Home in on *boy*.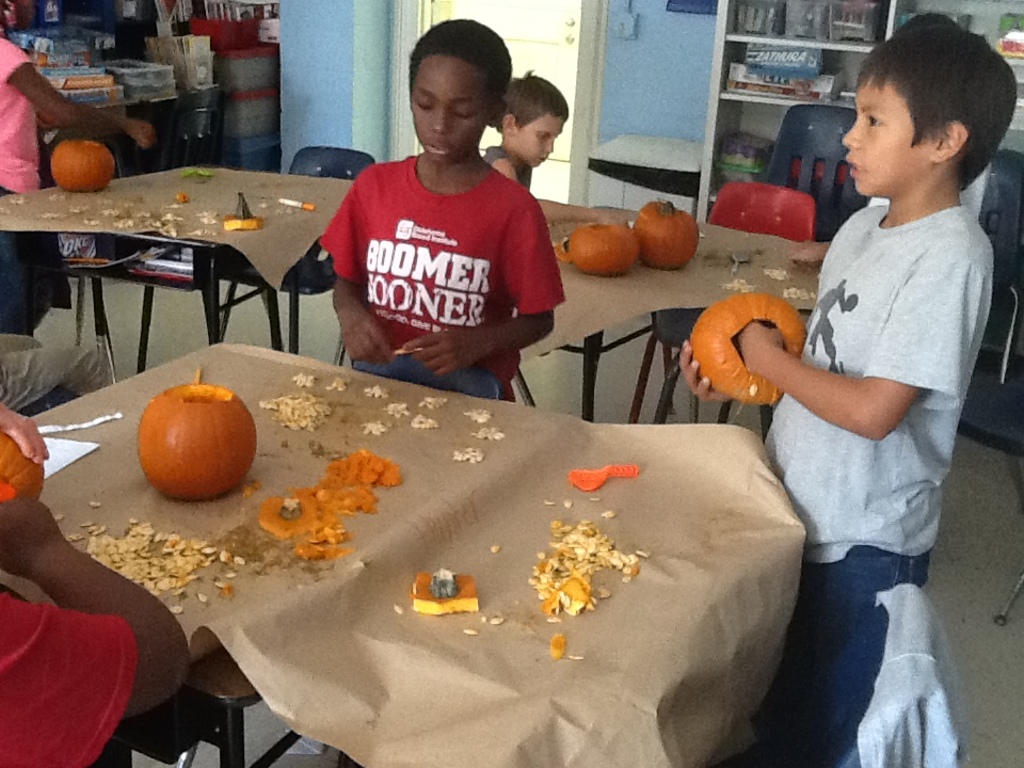
Homed in at select_region(675, 0, 1017, 767).
